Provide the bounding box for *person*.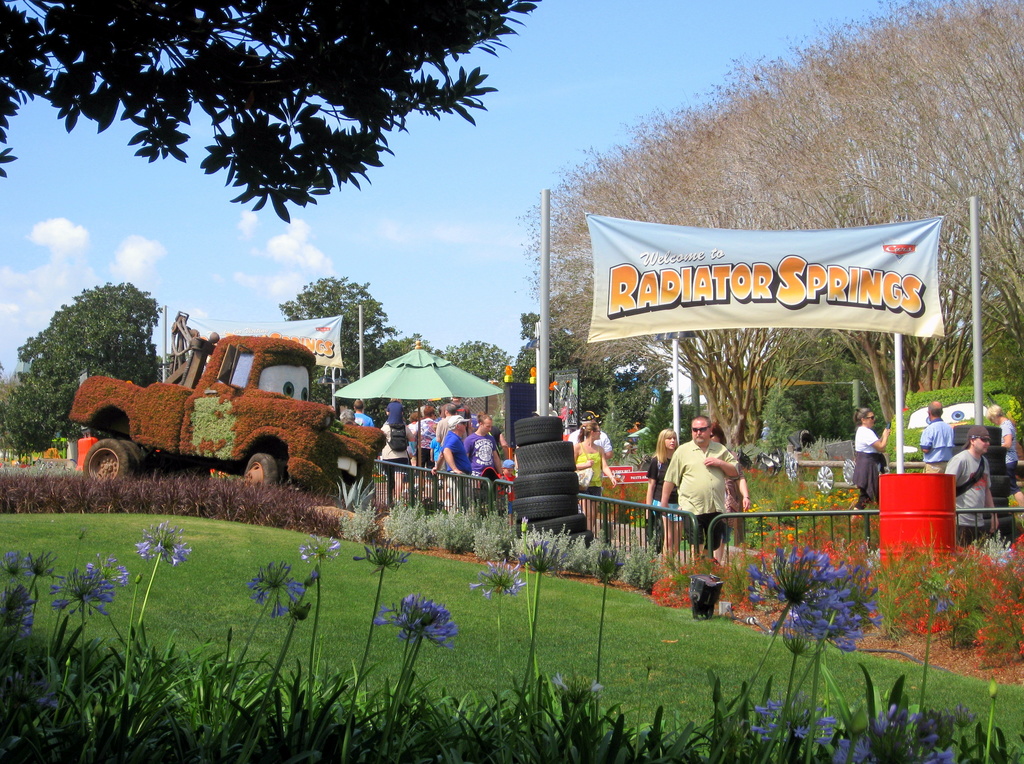
<region>380, 392, 403, 434</region>.
